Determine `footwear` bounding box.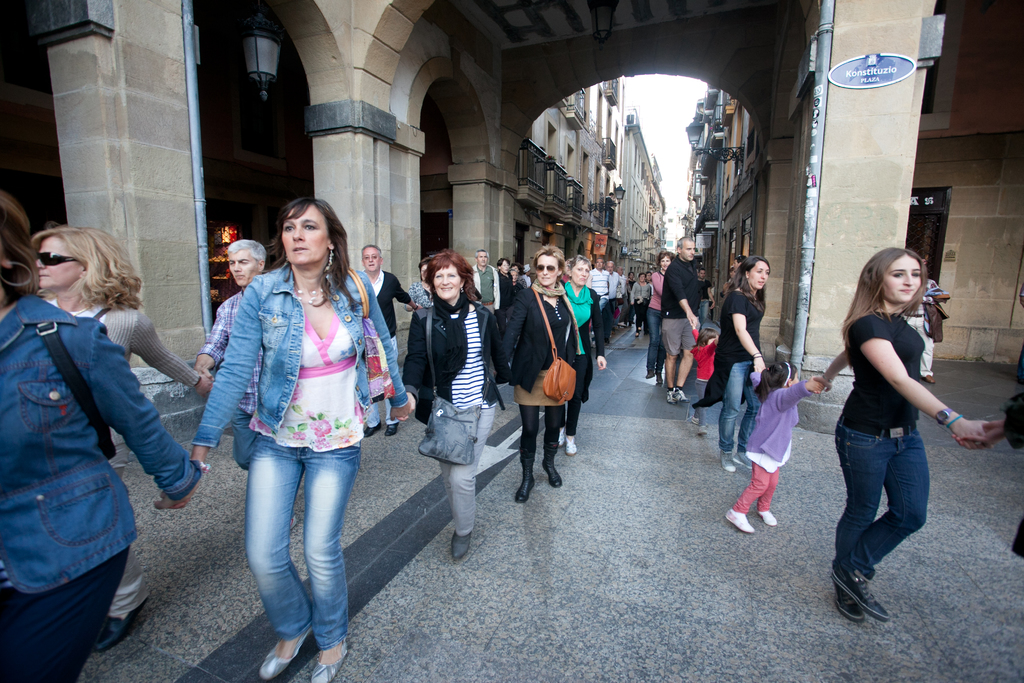
Determined: bbox(383, 422, 399, 437).
